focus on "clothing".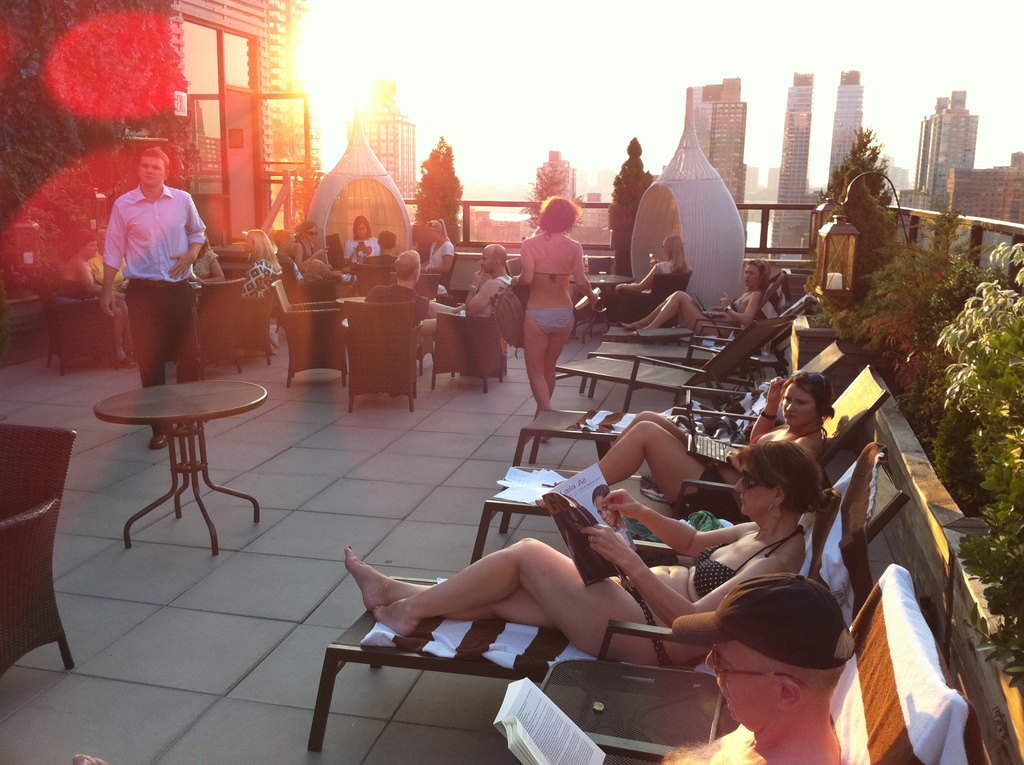
Focused at 362, 250, 398, 271.
